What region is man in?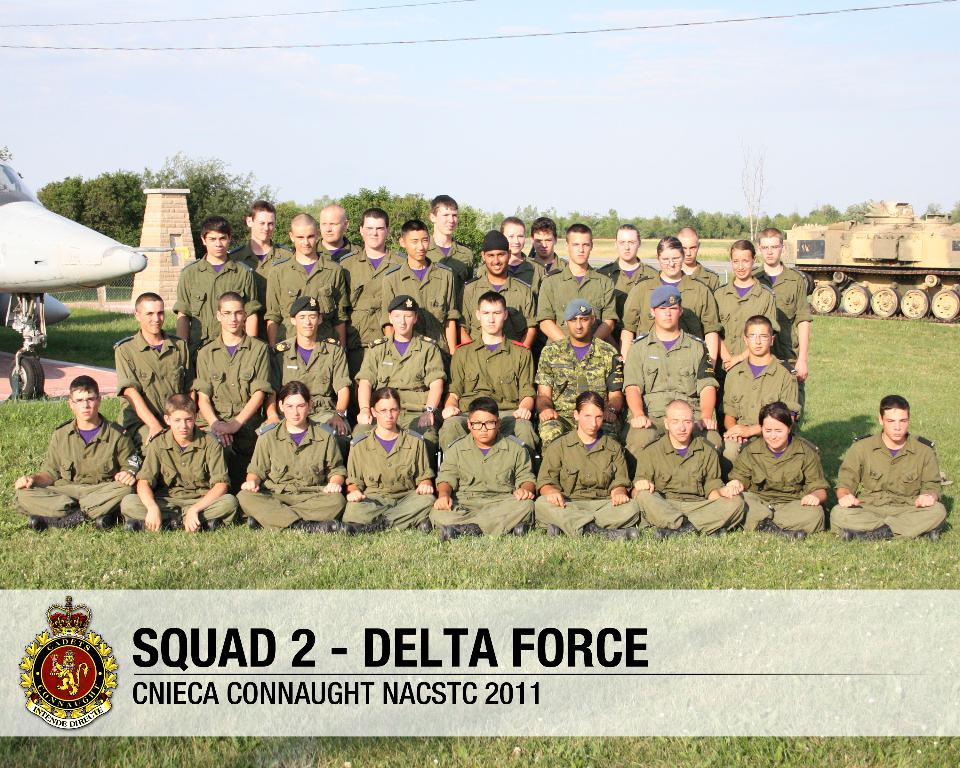
pyautogui.locateOnScreen(308, 207, 364, 358).
